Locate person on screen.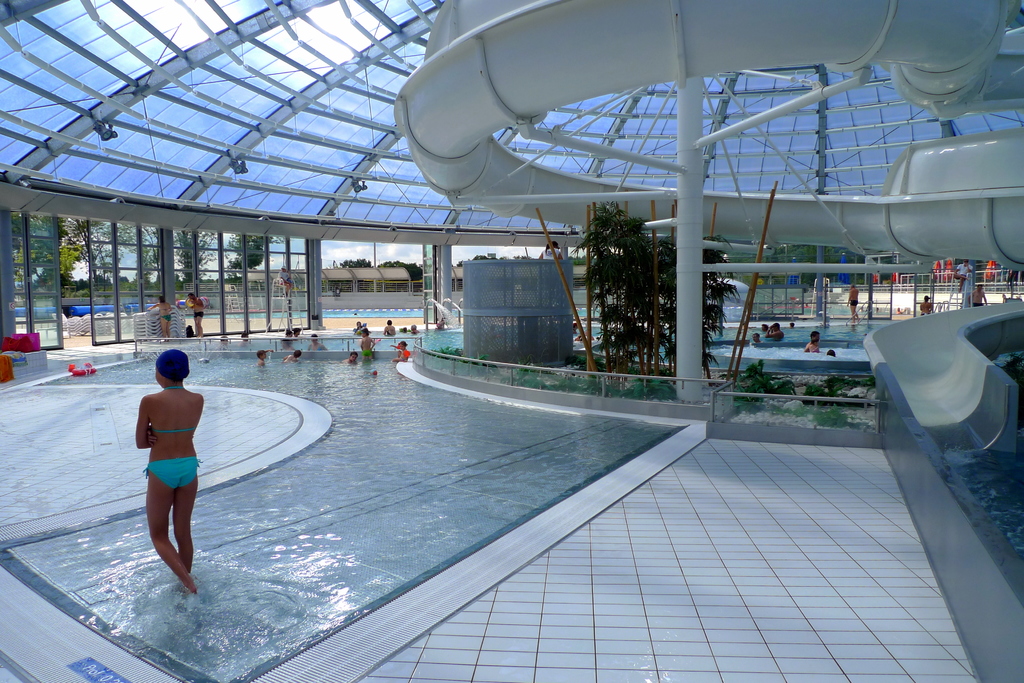
On screen at 241 330 250 342.
